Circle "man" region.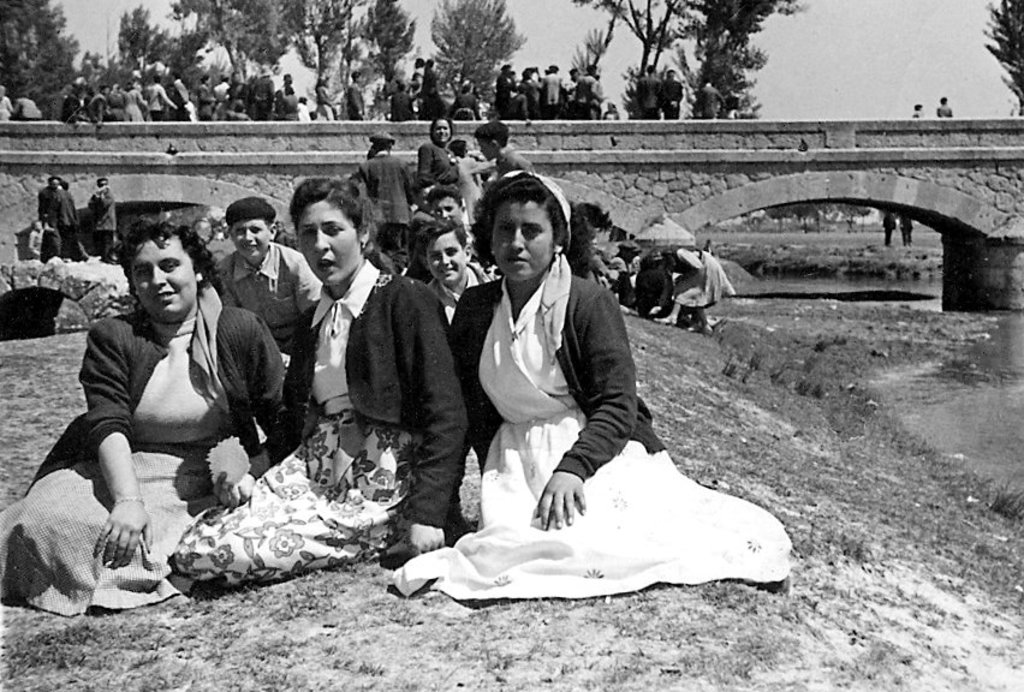
Region: select_region(427, 217, 494, 318).
